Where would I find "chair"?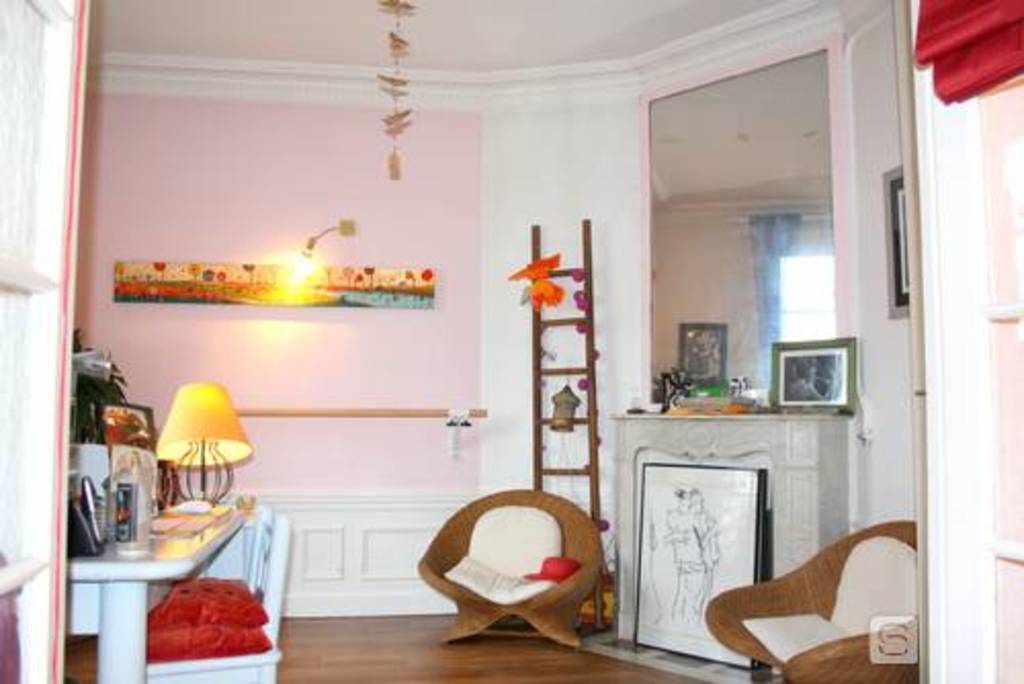
At rect(676, 483, 924, 680).
